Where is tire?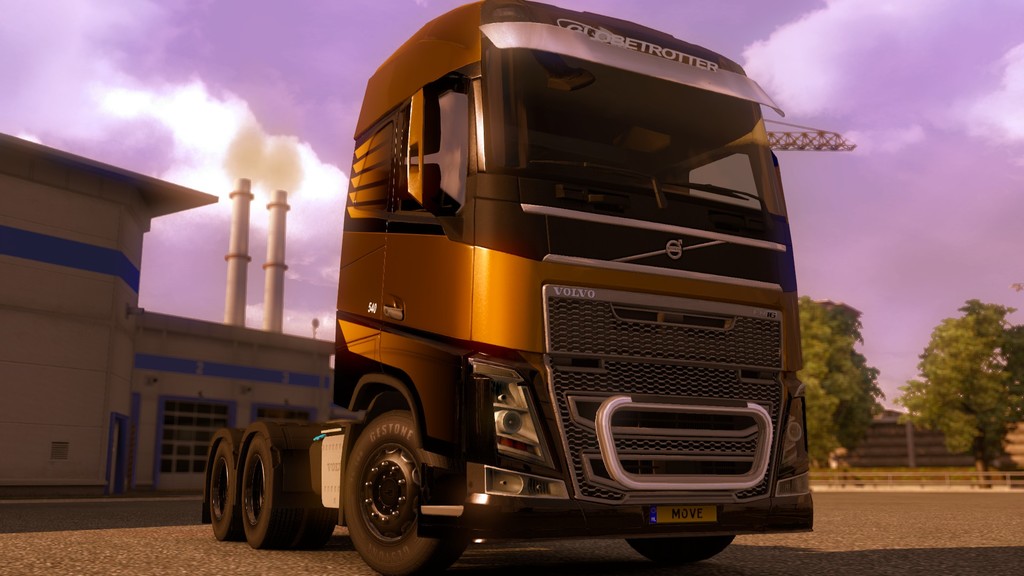
BBox(340, 408, 464, 575).
